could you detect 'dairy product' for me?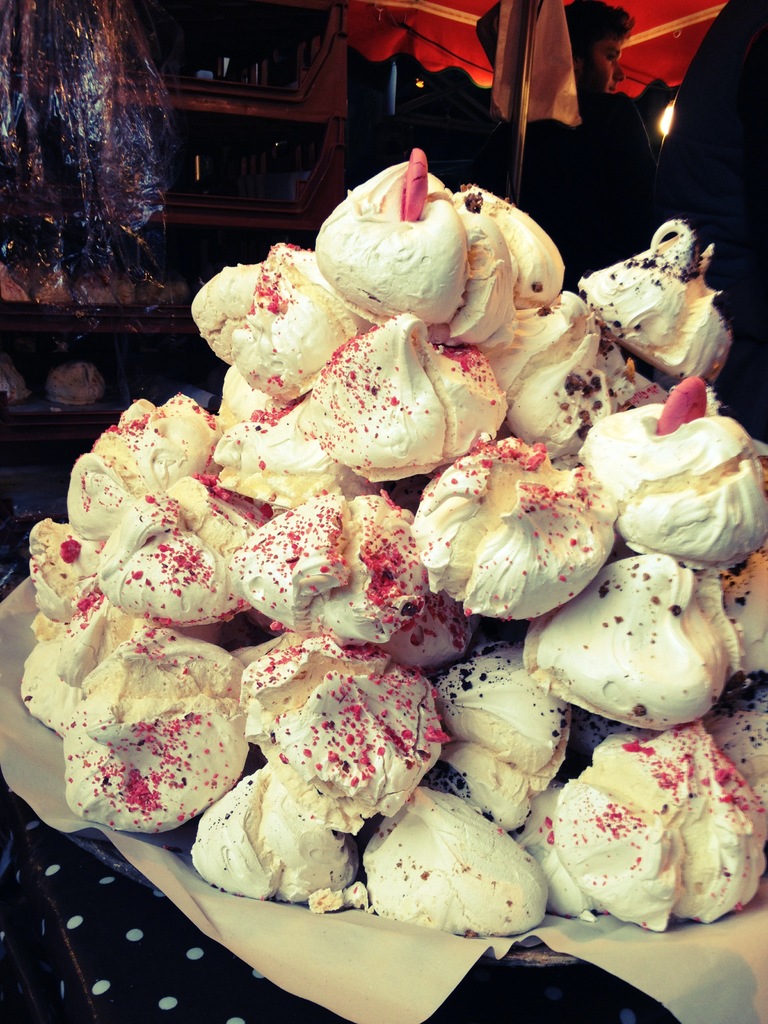
Detection result: l=542, t=573, r=740, b=720.
